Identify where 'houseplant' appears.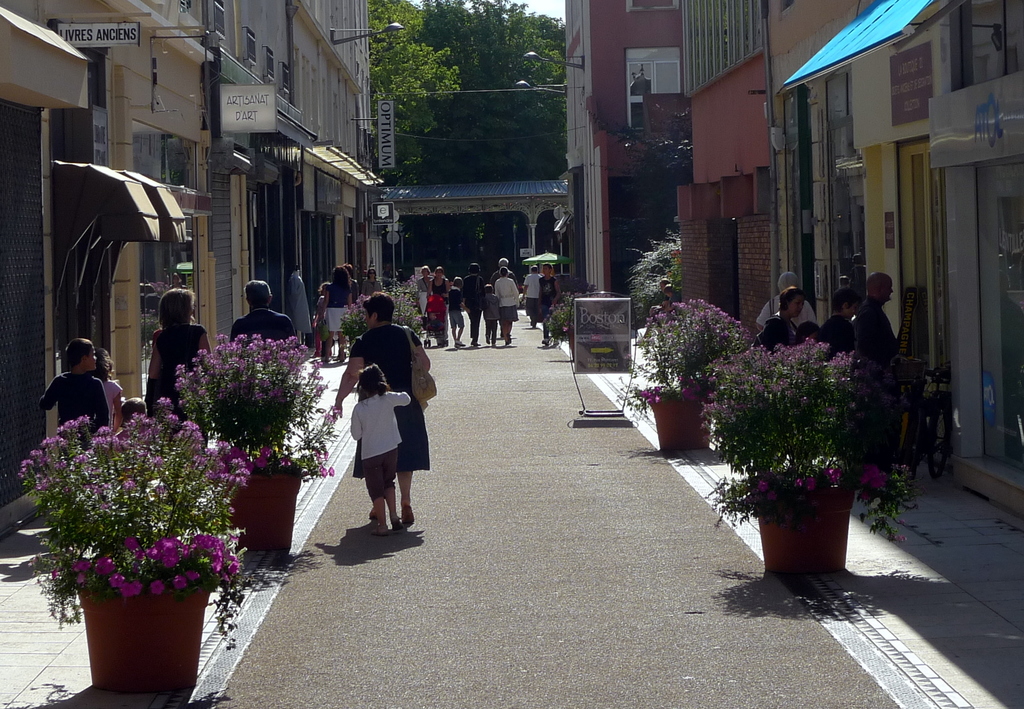
Appears at detection(705, 318, 894, 562).
